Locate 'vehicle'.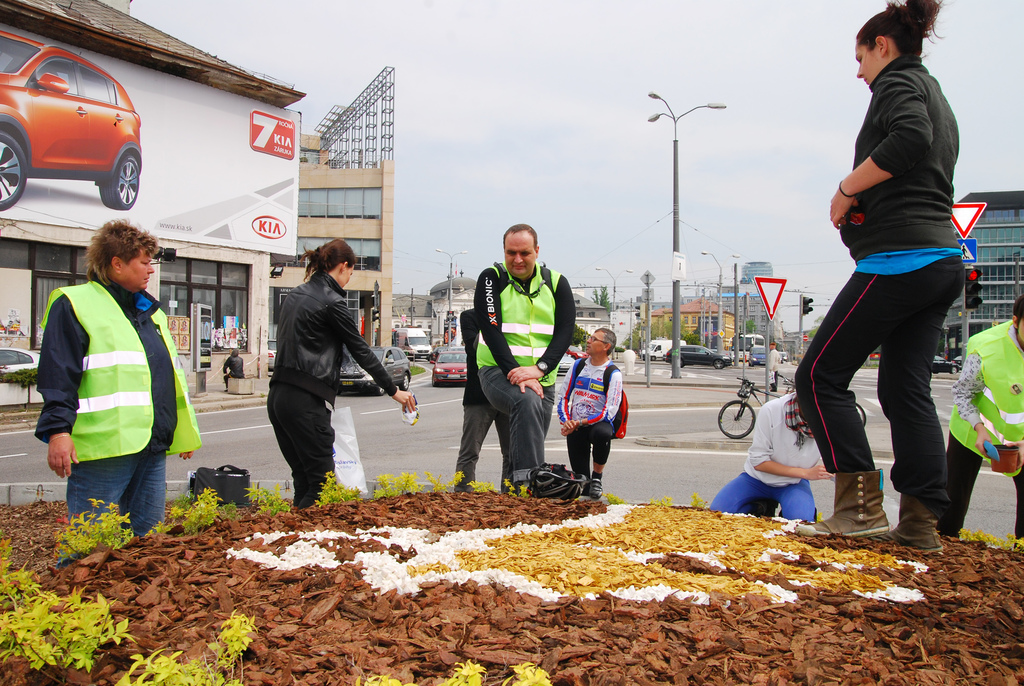
Bounding box: [387, 325, 433, 359].
